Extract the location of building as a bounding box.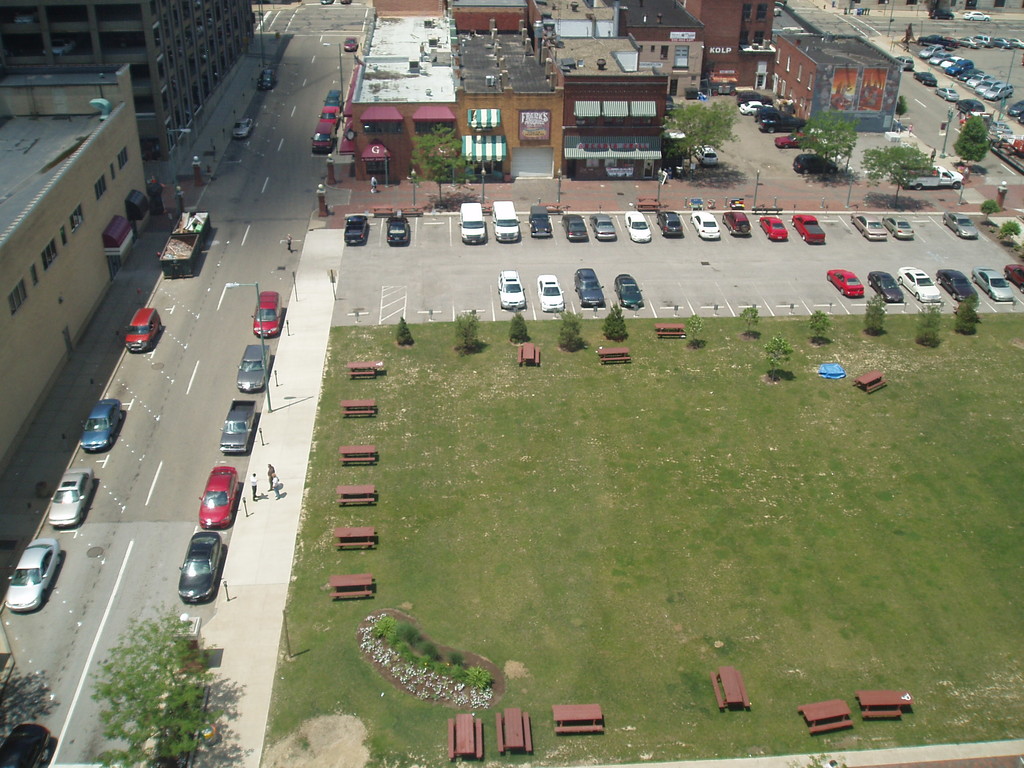
631,0,713,108.
